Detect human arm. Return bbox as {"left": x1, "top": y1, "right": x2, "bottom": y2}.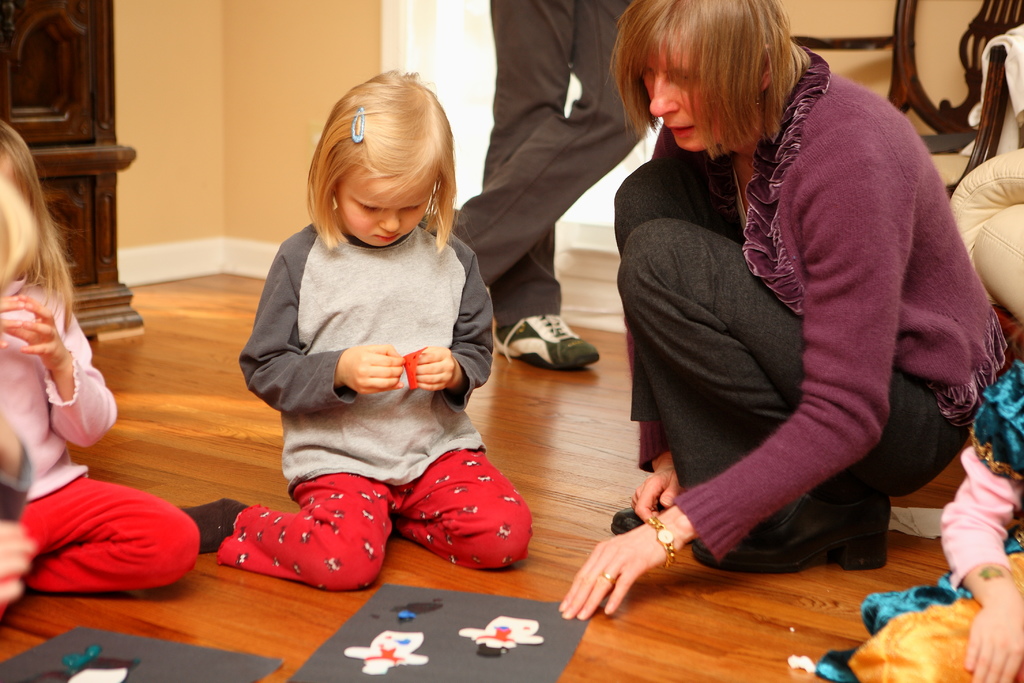
{"left": 406, "top": 252, "right": 493, "bottom": 397}.
